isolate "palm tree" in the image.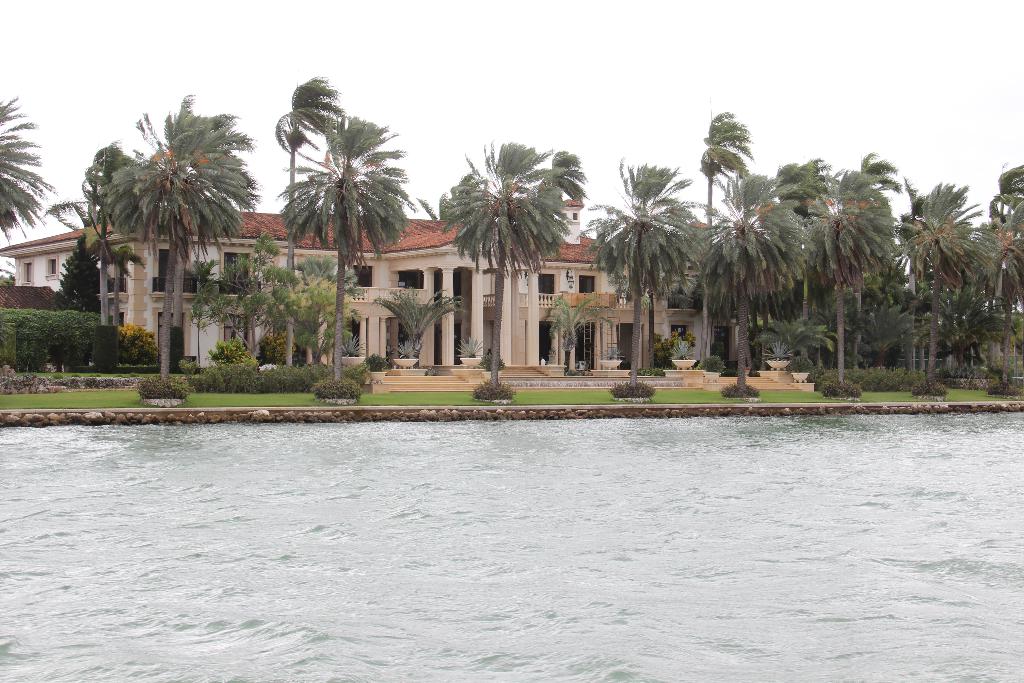
Isolated region: bbox=(783, 185, 874, 395).
